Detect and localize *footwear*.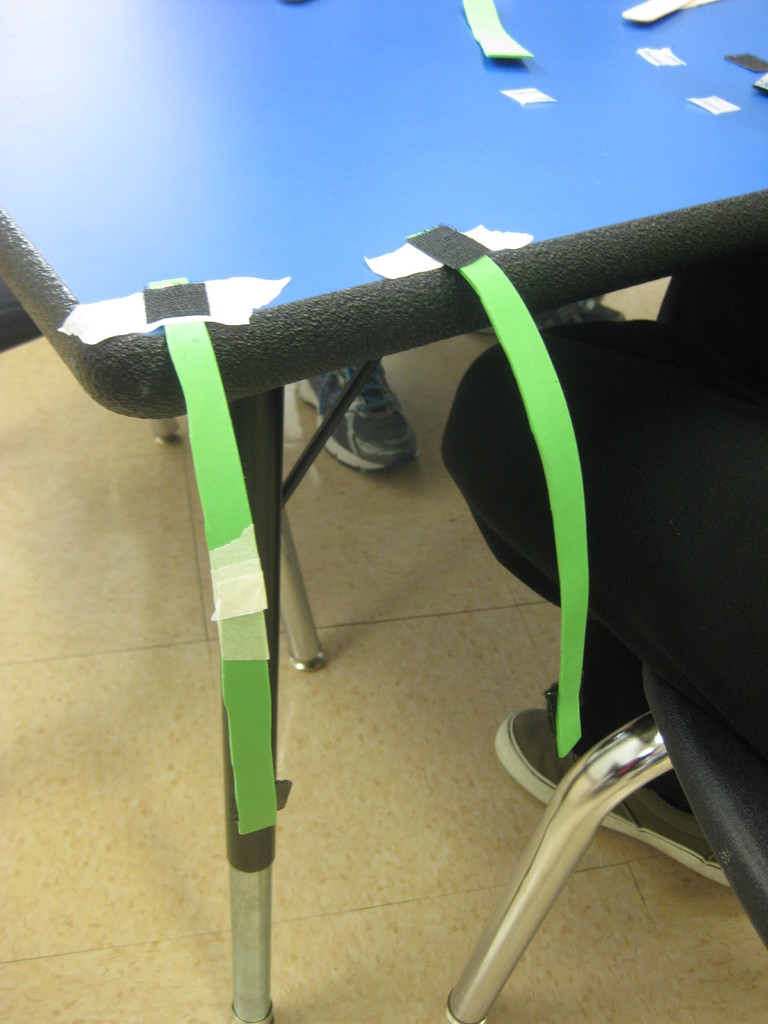
Localized at <box>479,296,620,337</box>.
